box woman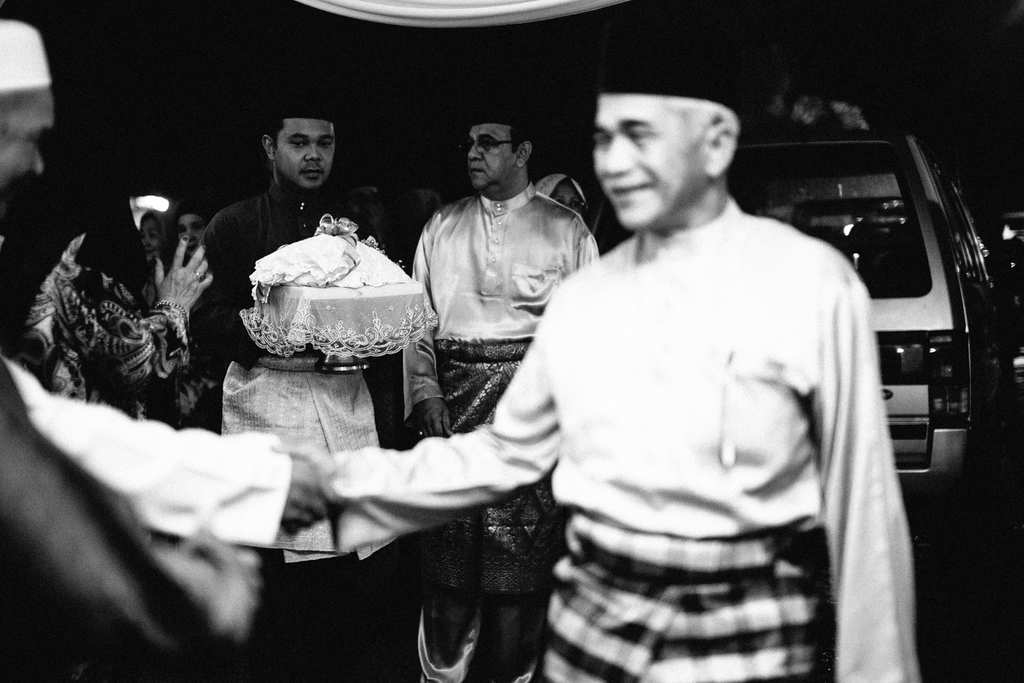
x1=17, y1=199, x2=210, y2=425
